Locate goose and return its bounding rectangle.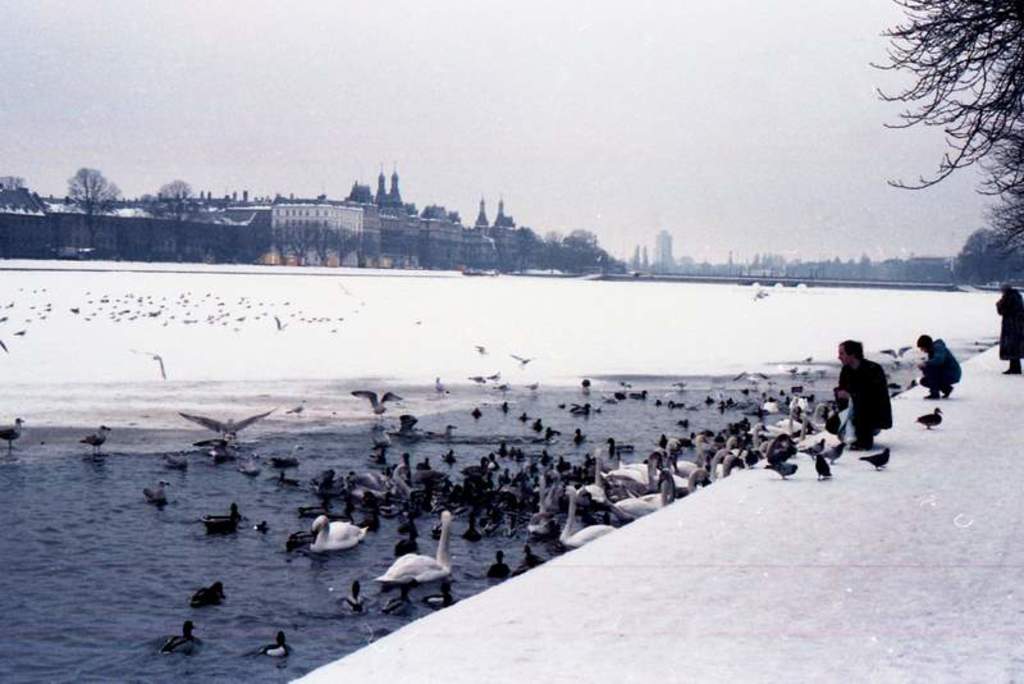
BBox(142, 479, 170, 506).
